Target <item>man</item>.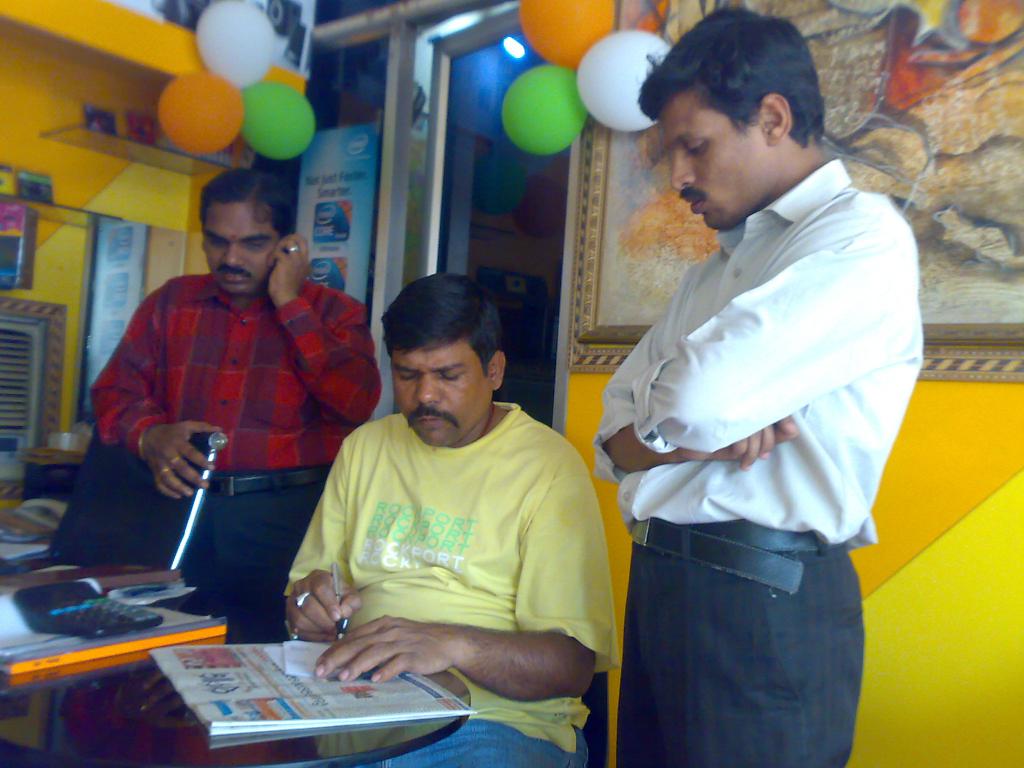
Target region: detection(89, 176, 387, 648).
